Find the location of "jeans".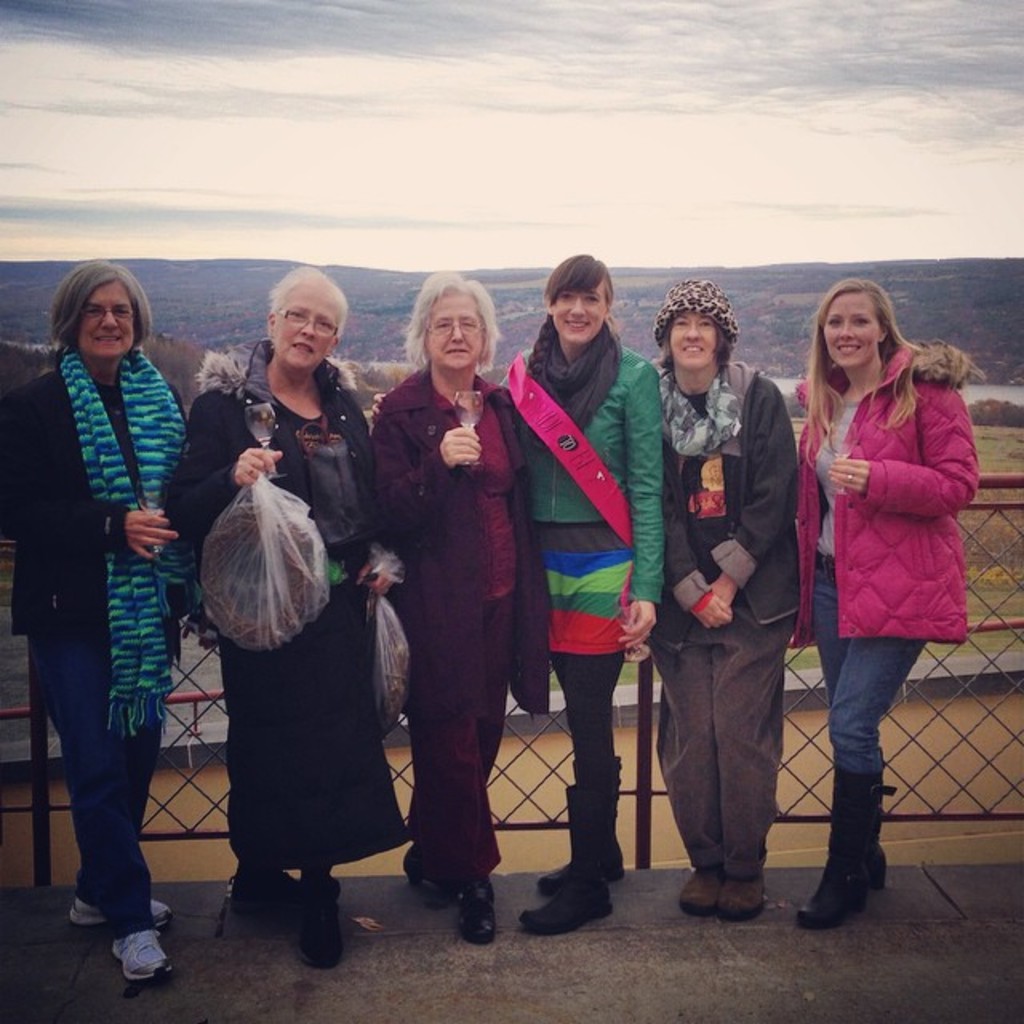
Location: (x1=819, y1=619, x2=938, y2=909).
